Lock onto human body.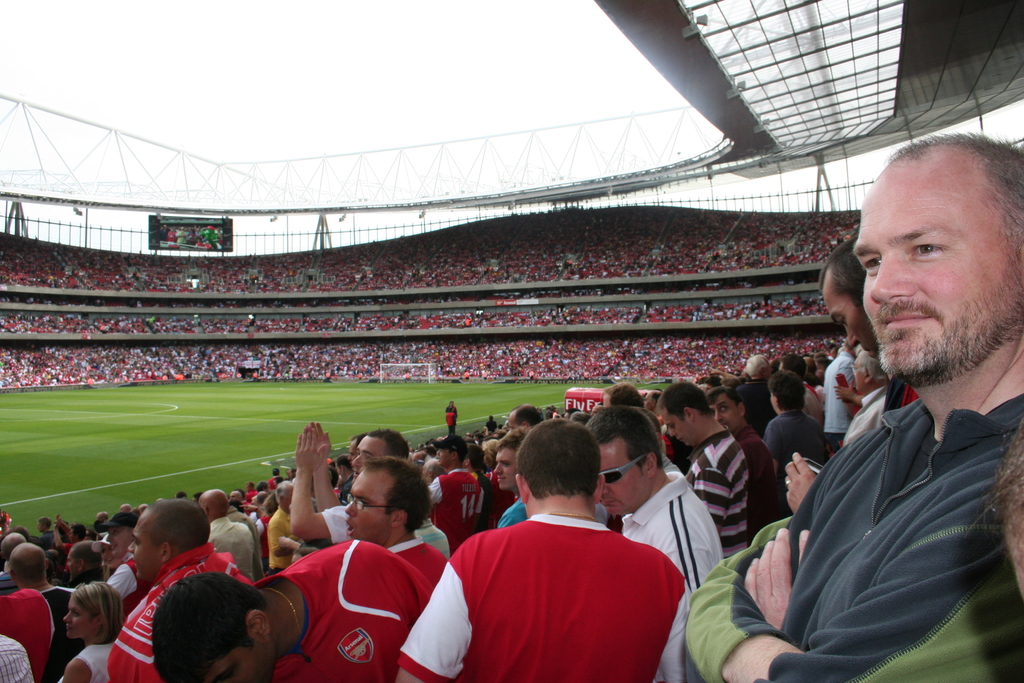
Locked: 680,135,1023,682.
